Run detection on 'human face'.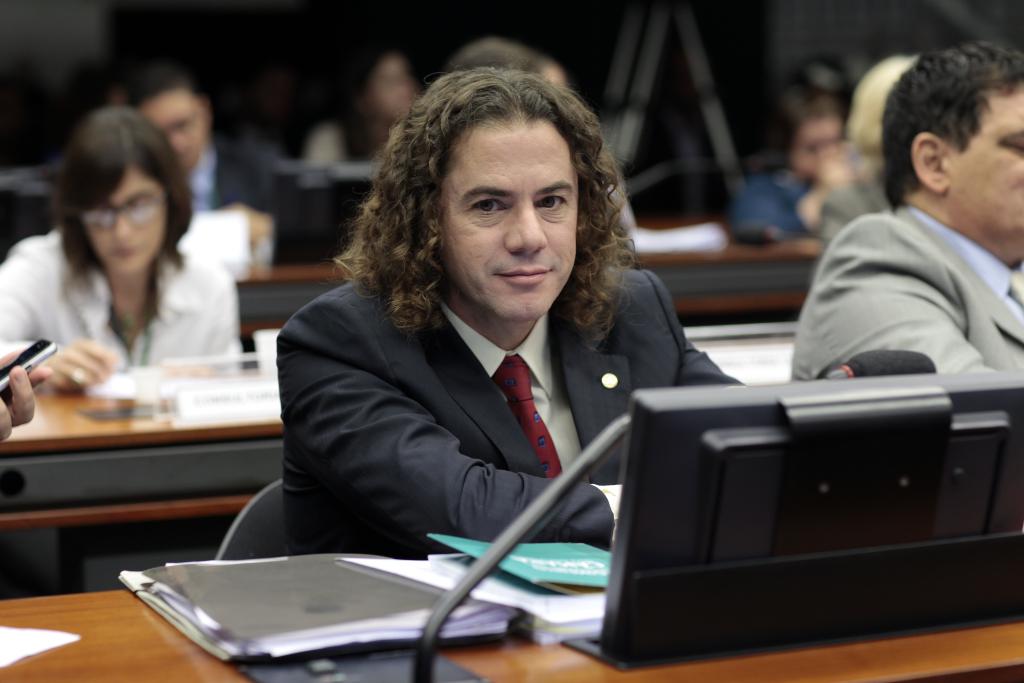
Result: region(436, 121, 584, 319).
